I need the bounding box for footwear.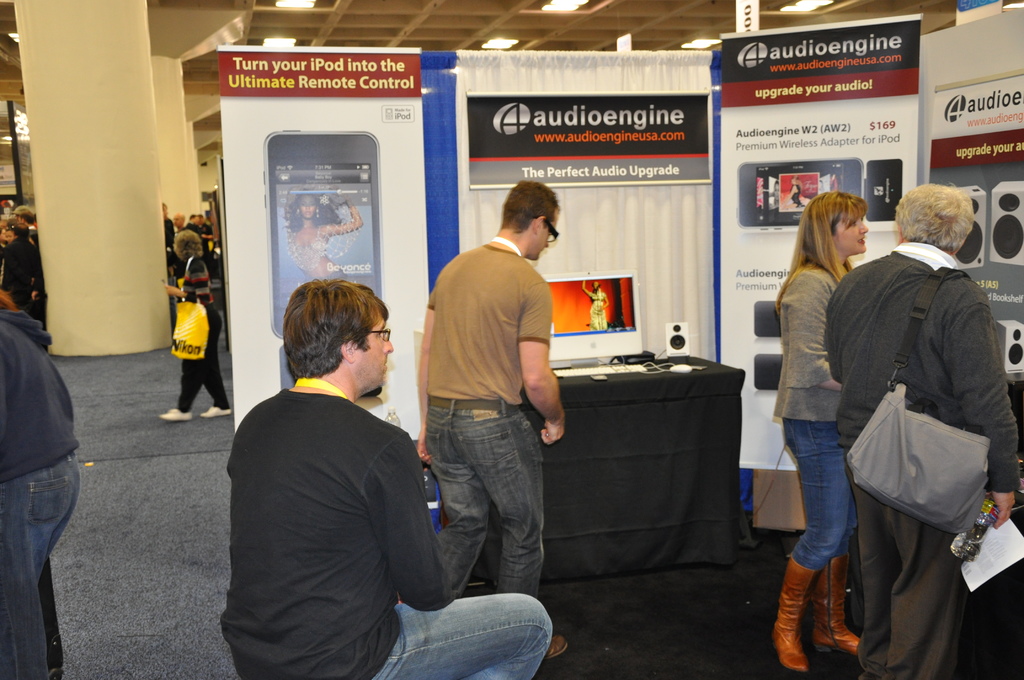
Here it is: (x1=206, y1=403, x2=234, y2=416).
